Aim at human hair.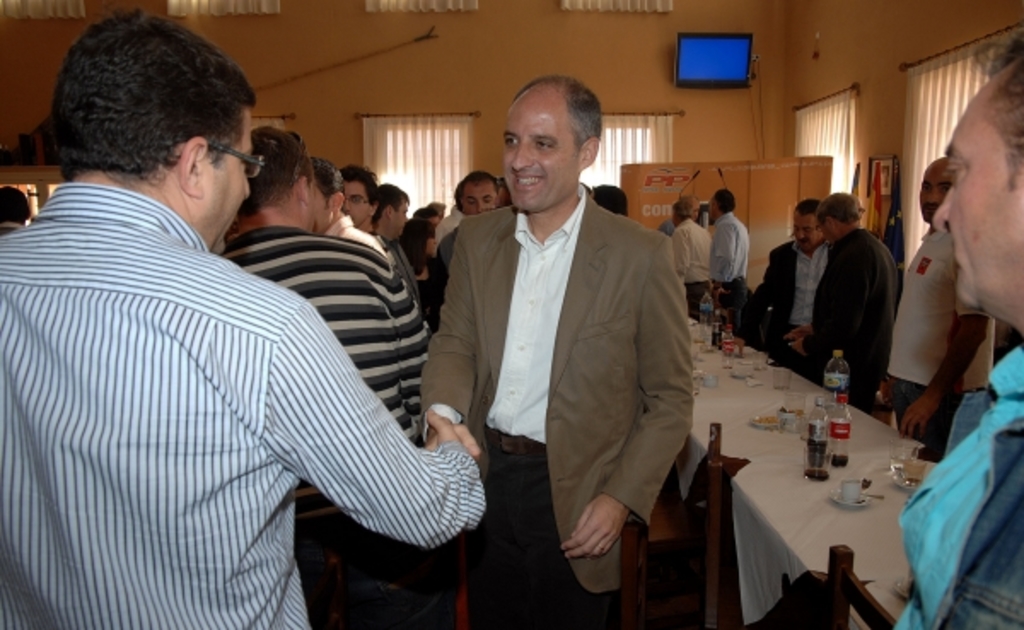
Aimed at box=[672, 198, 691, 225].
